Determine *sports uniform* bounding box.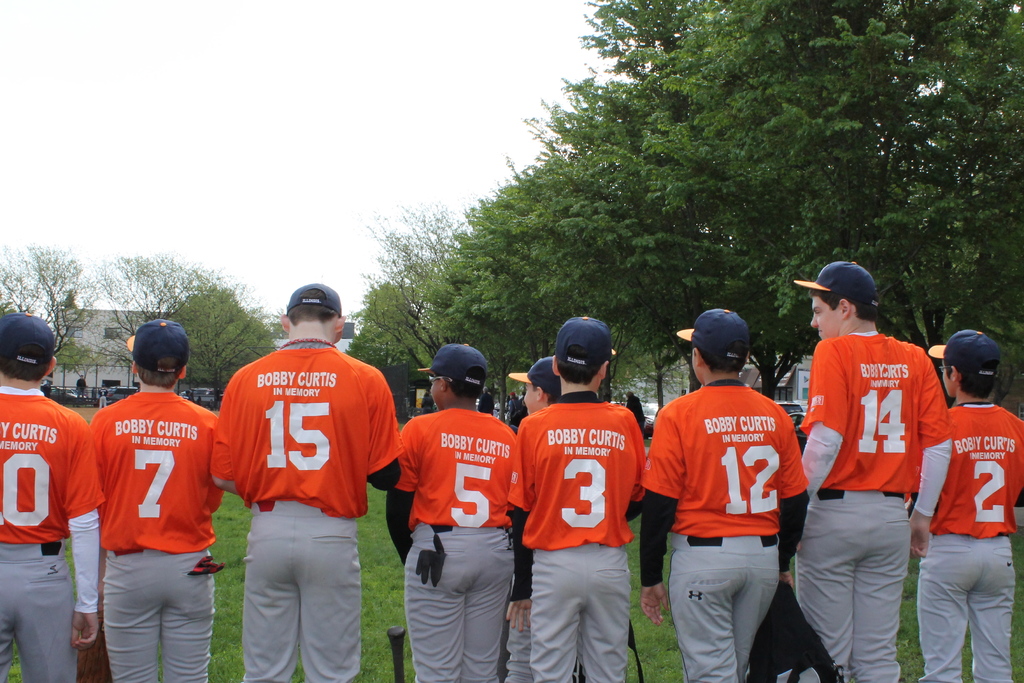
Determined: [left=912, top=402, right=1023, bottom=682].
